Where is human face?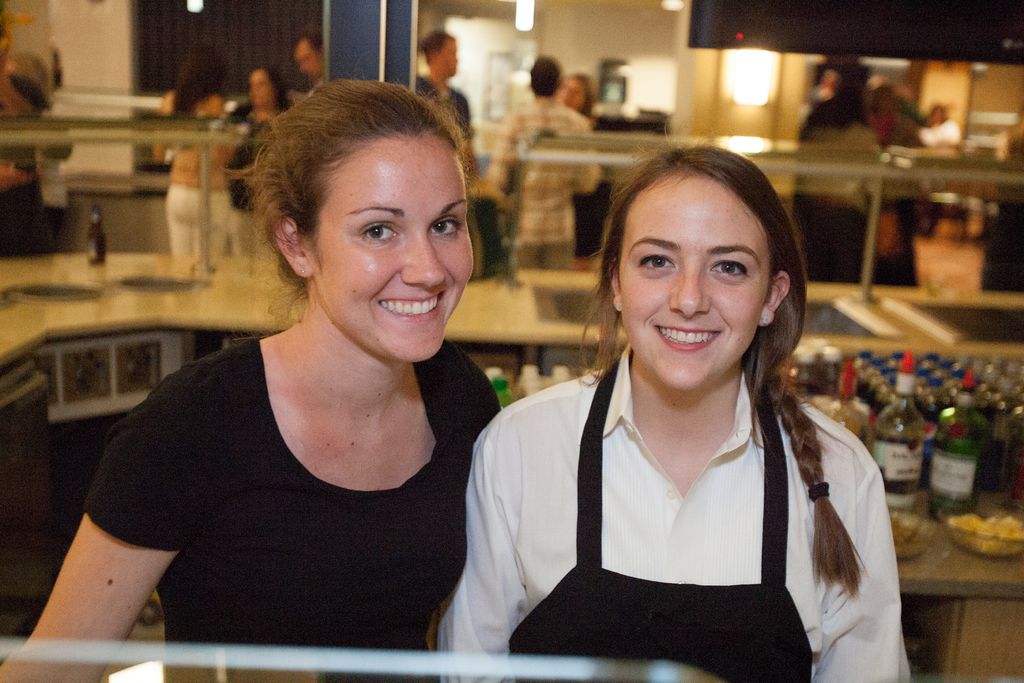
<box>623,173,771,390</box>.
